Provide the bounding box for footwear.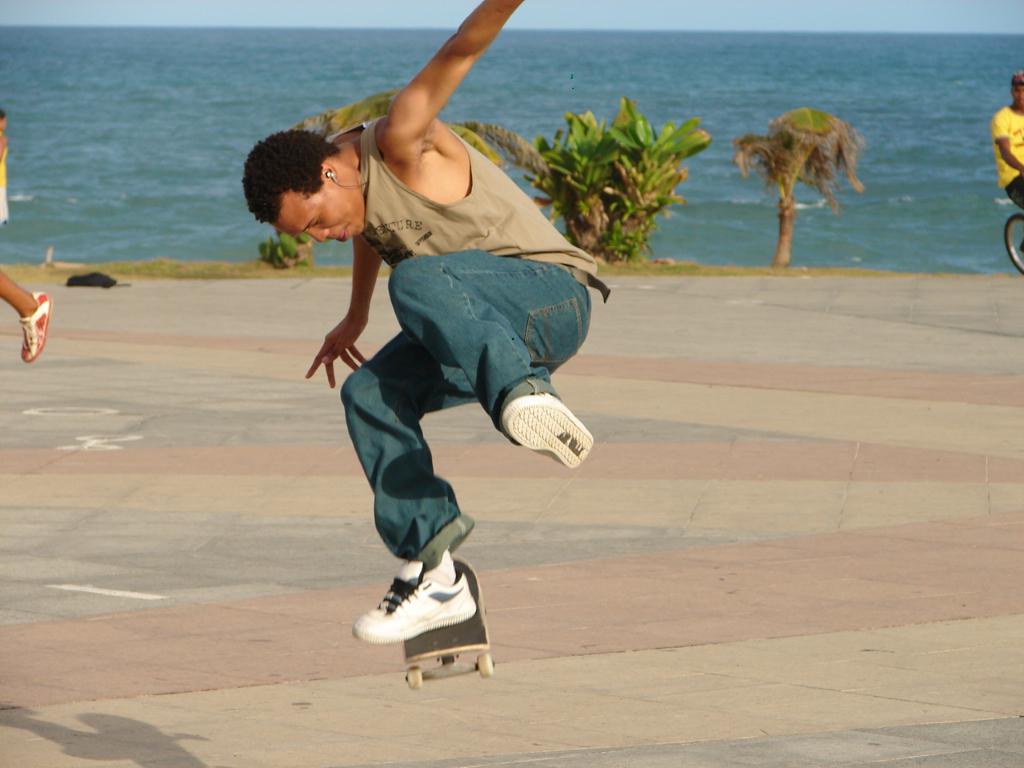
494:393:592:471.
